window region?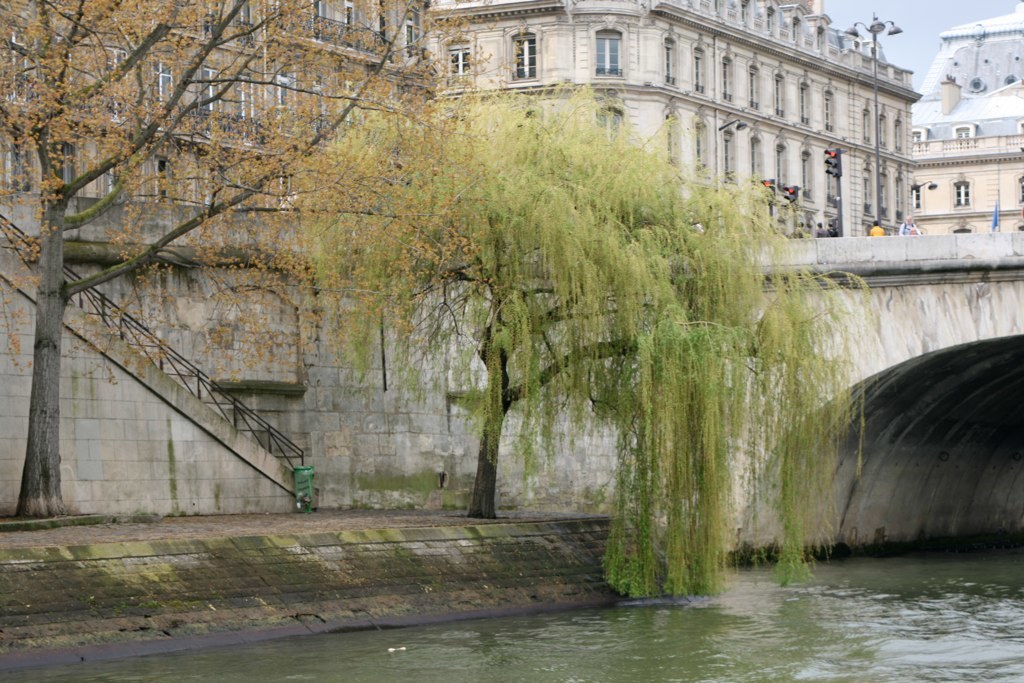
(282, 81, 297, 134)
